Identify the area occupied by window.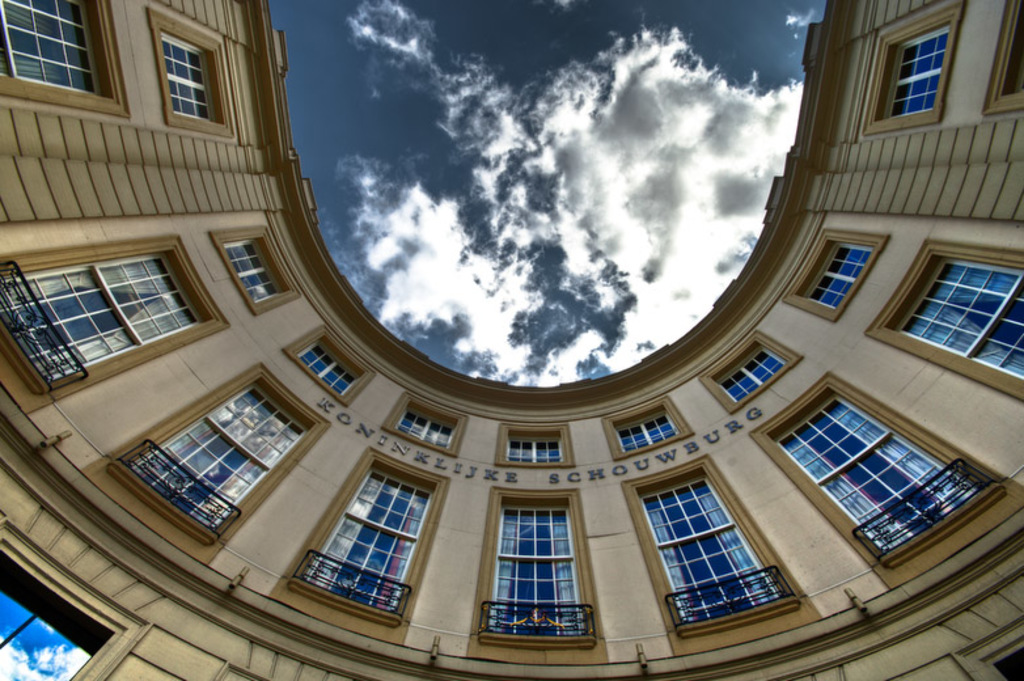
Area: [left=0, top=0, right=101, bottom=92].
